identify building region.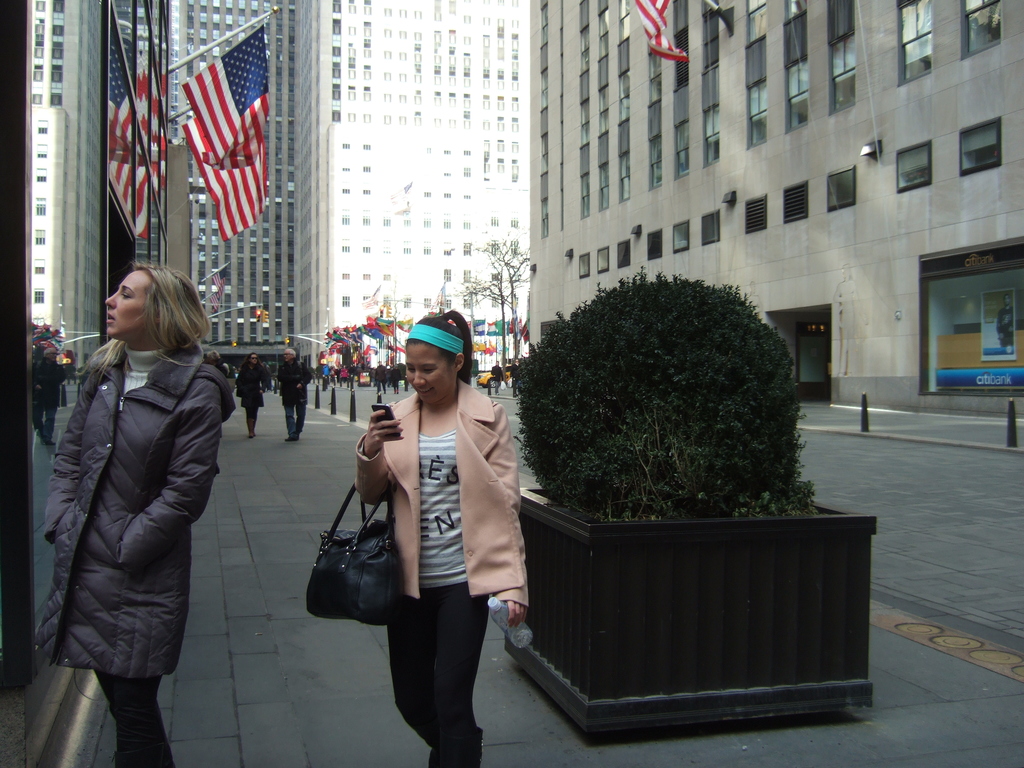
Region: {"left": 28, "top": 0, "right": 162, "bottom": 383}.
